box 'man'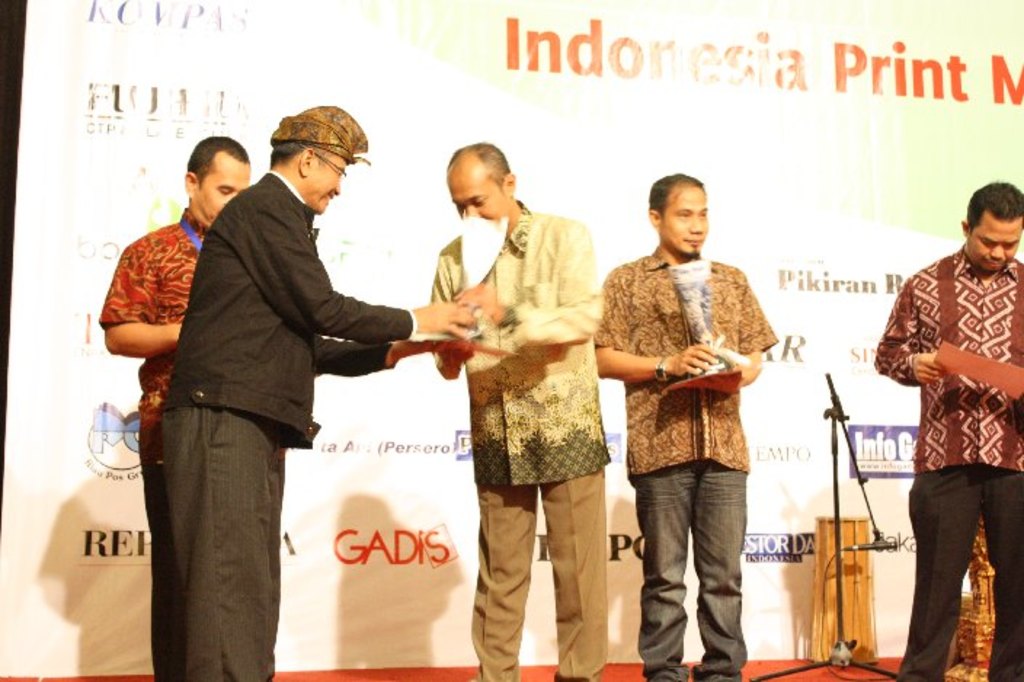
[left=601, top=185, right=791, bottom=678]
